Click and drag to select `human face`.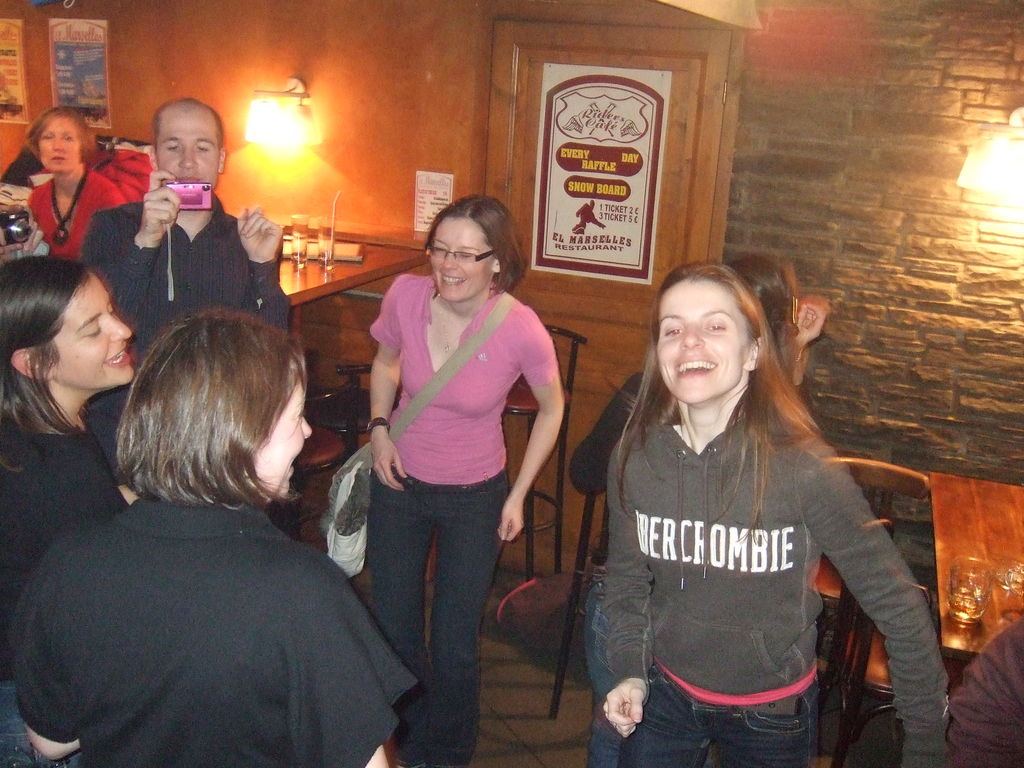
Selection: {"left": 662, "top": 284, "right": 751, "bottom": 404}.
